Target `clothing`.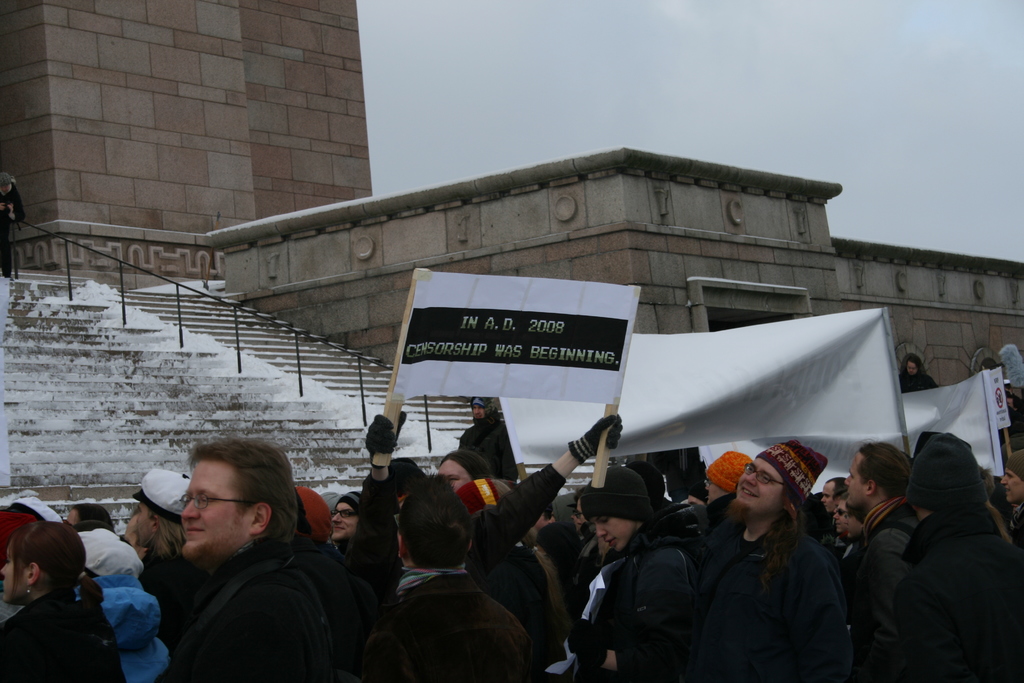
Target region: x1=89, y1=567, x2=170, y2=682.
